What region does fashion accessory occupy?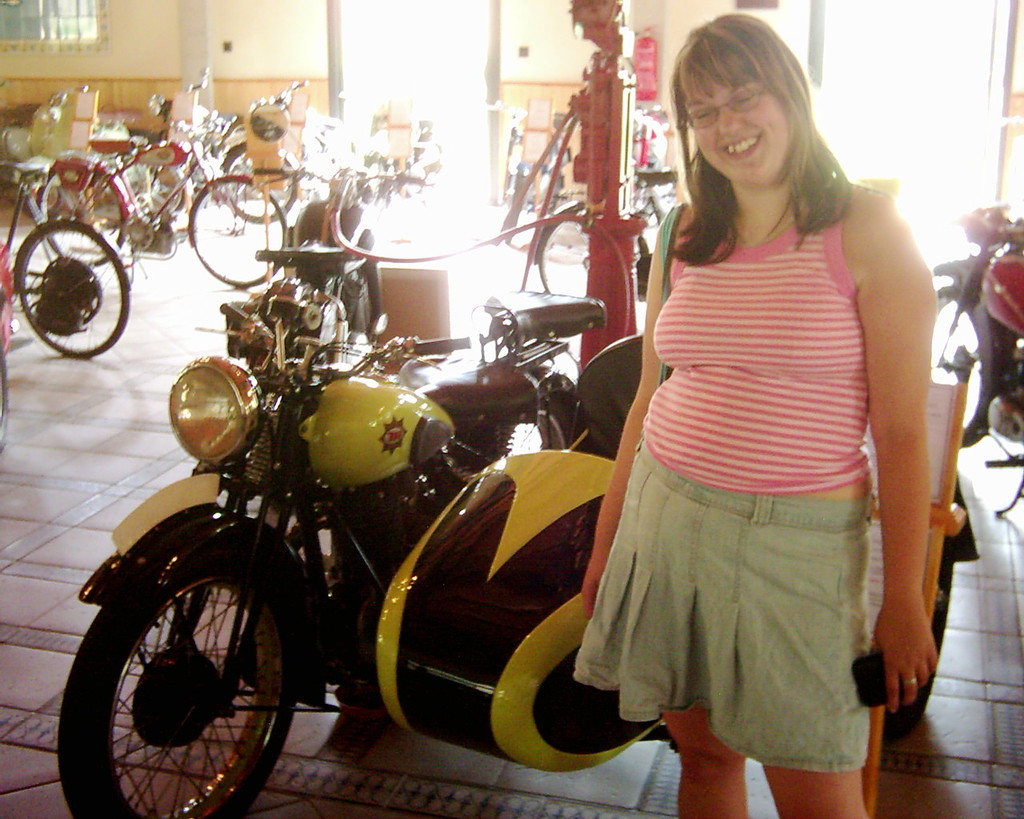
{"left": 656, "top": 197, "right": 680, "bottom": 382}.
